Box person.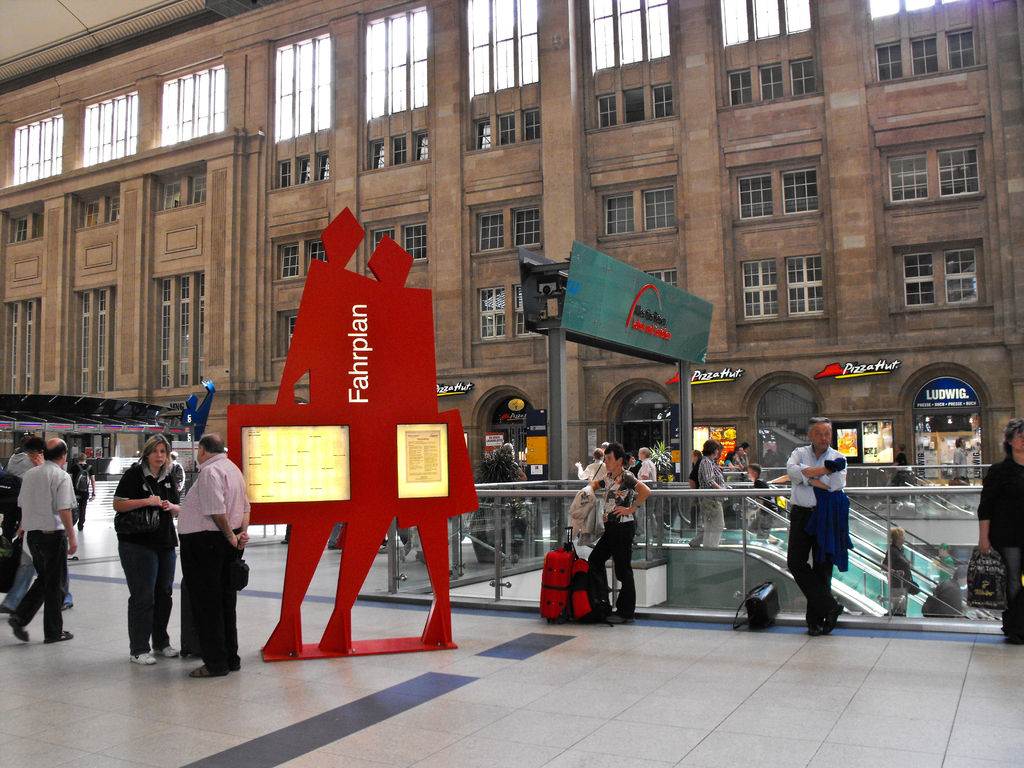
rect(576, 448, 605, 484).
